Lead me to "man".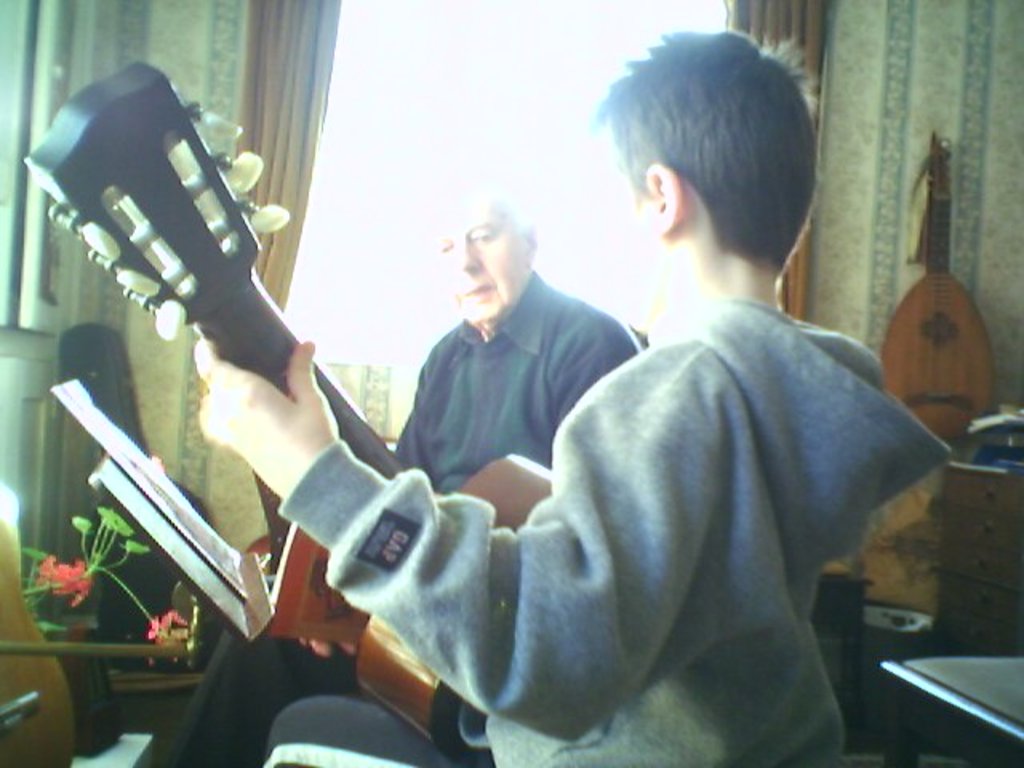
Lead to pyautogui.locateOnScreen(134, 184, 642, 766).
